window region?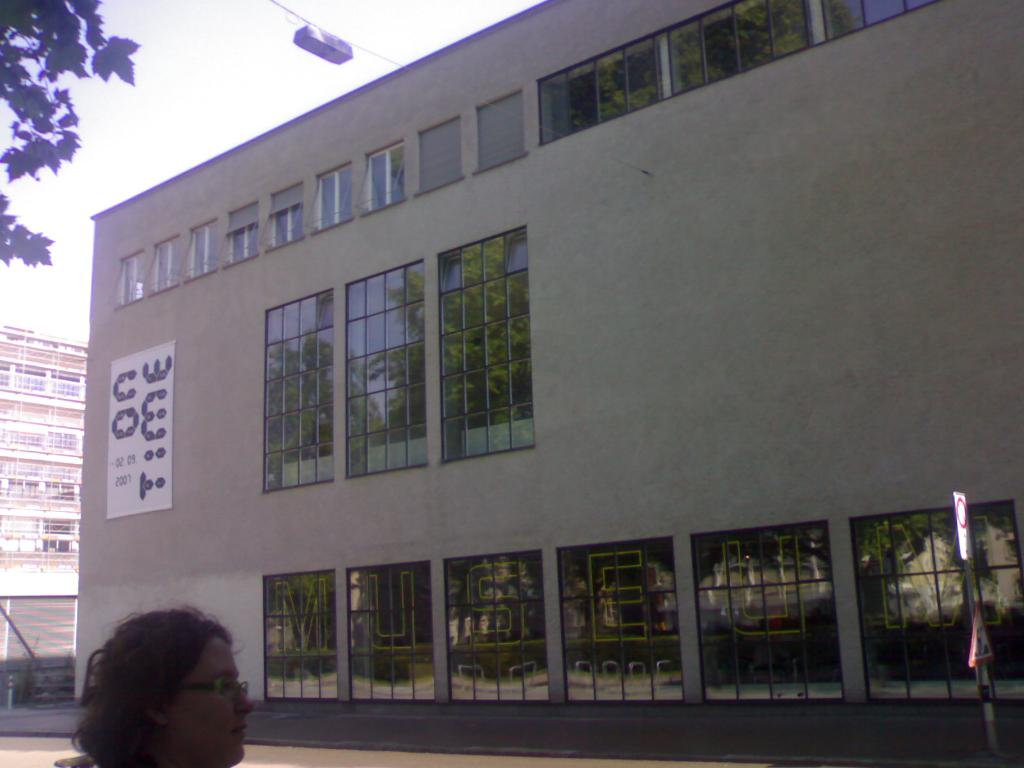
[x1=0, y1=595, x2=80, y2=710]
